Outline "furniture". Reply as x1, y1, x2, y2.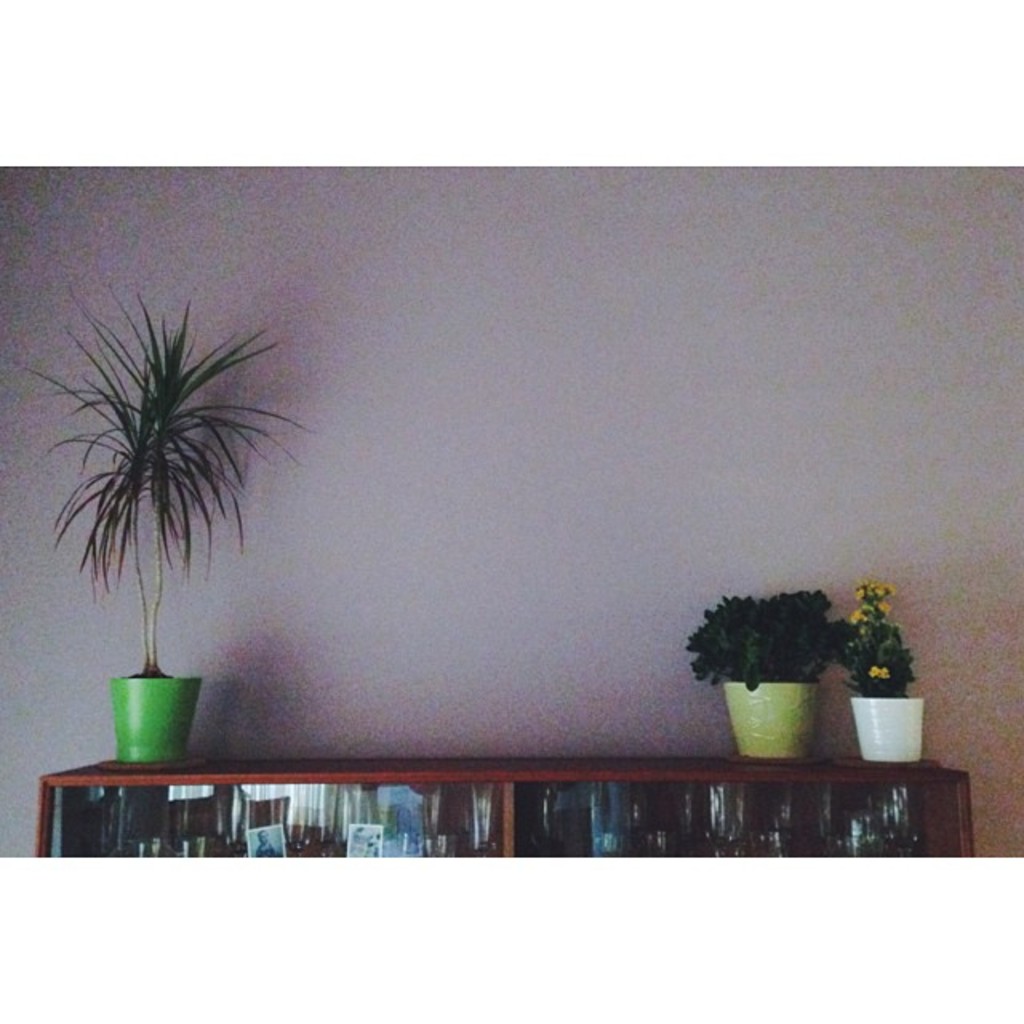
34, 752, 973, 858.
